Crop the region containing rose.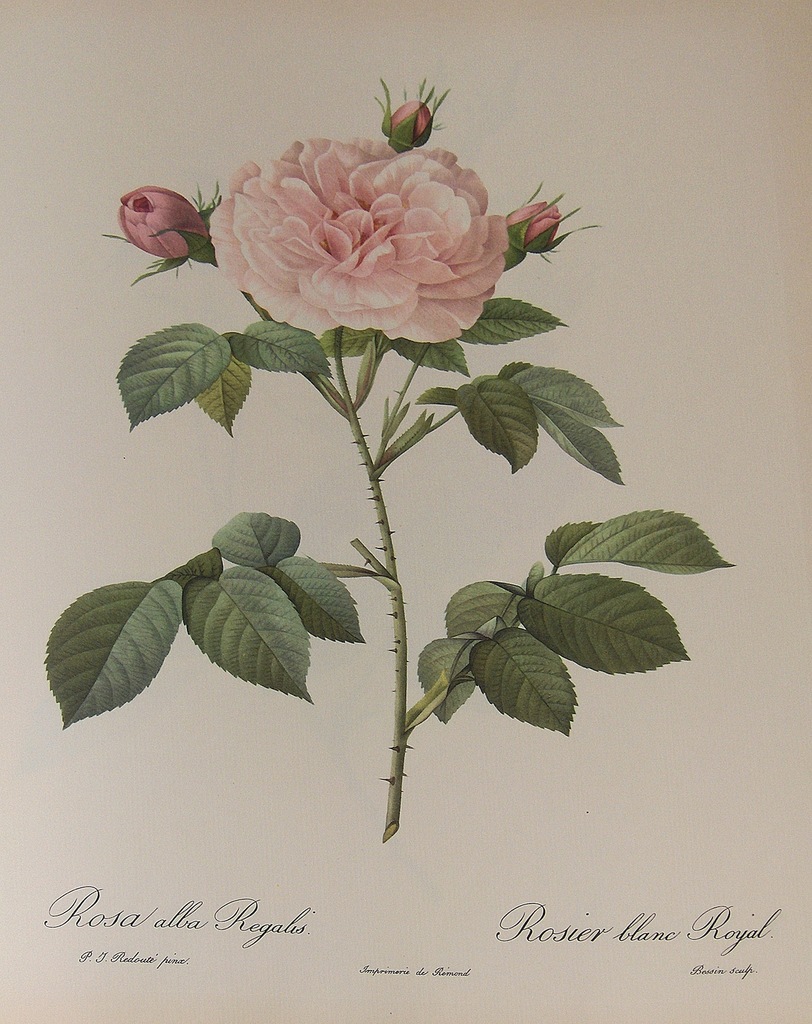
Crop region: x1=115, y1=180, x2=215, y2=266.
